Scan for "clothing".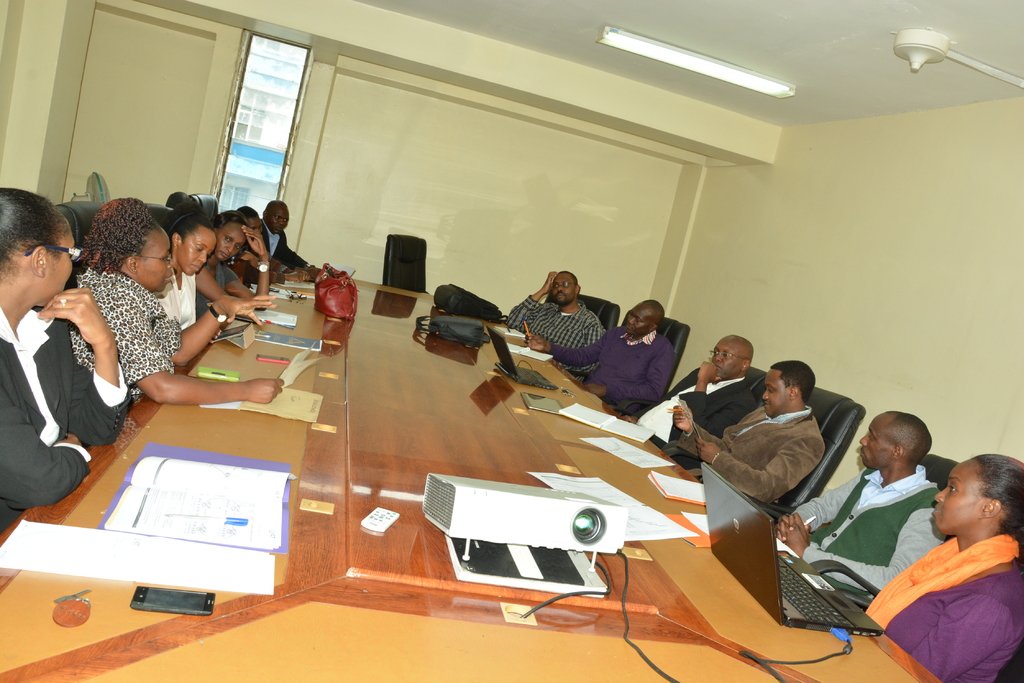
Scan result: crop(875, 470, 1023, 679).
